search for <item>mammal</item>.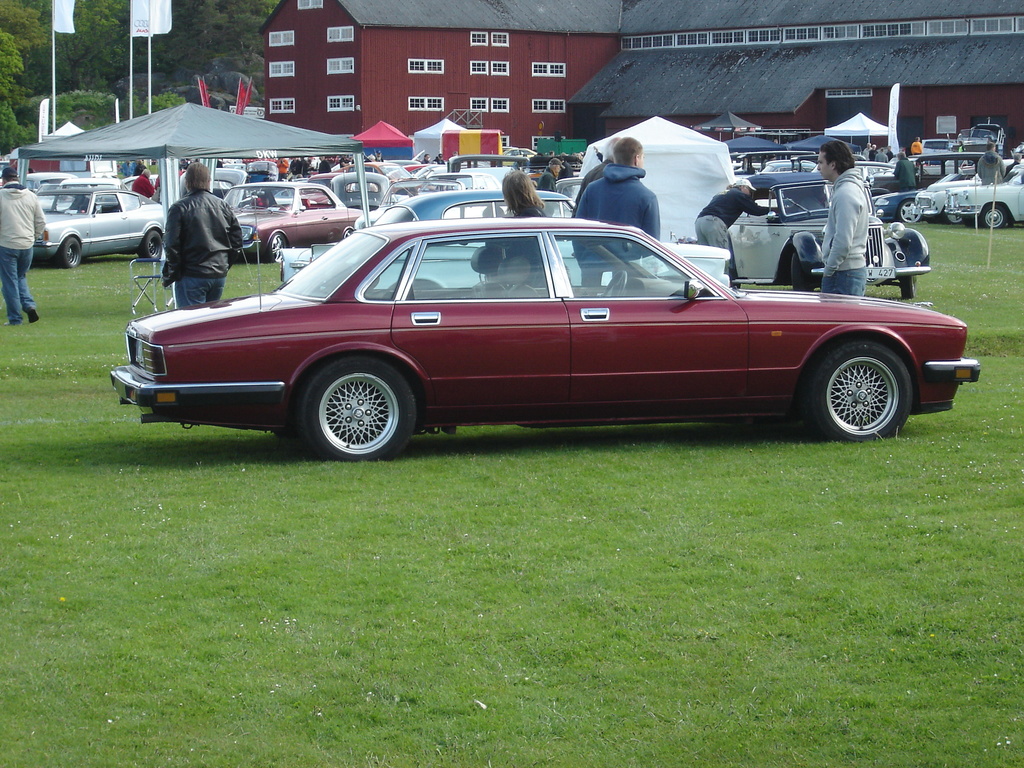
Found at box(957, 141, 965, 164).
